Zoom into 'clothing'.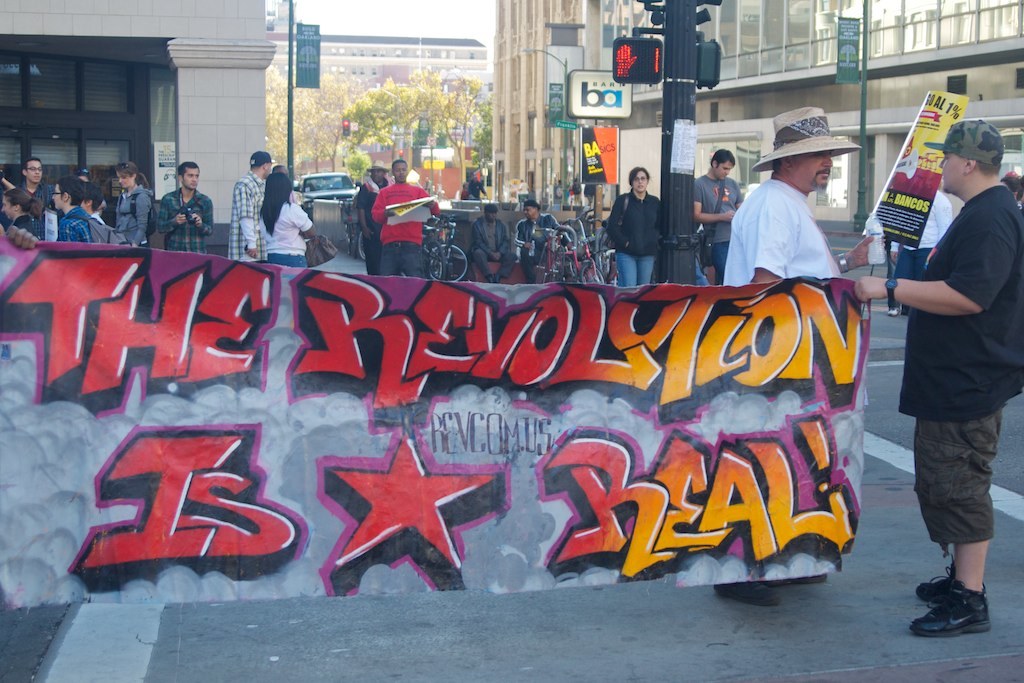
Zoom target: crop(469, 212, 515, 282).
